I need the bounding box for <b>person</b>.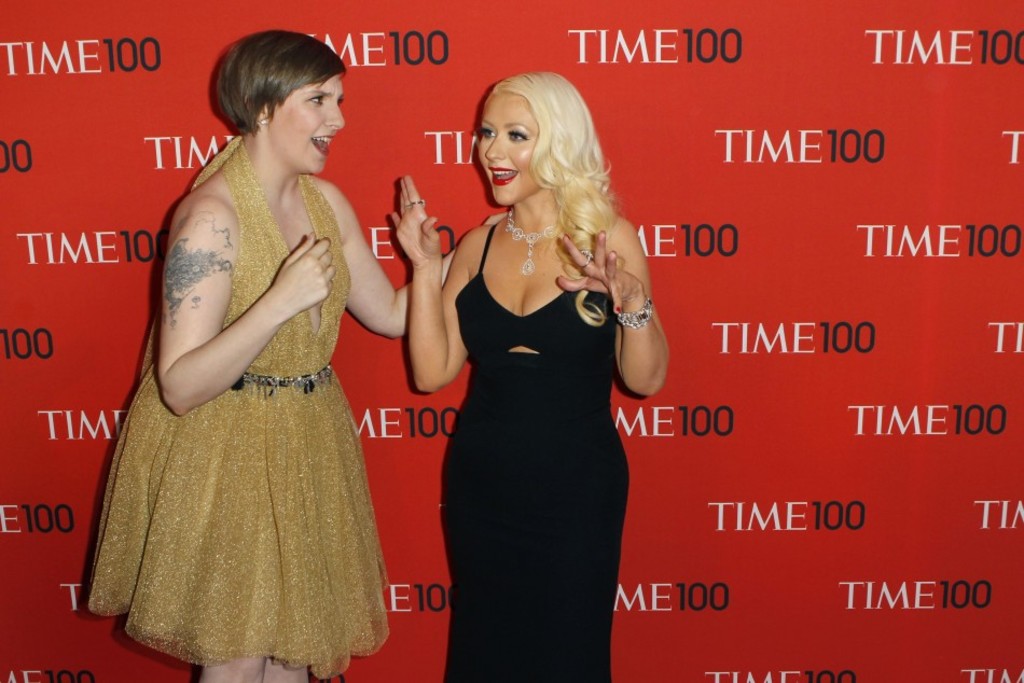
Here it is: x1=82, y1=23, x2=511, y2=682.
